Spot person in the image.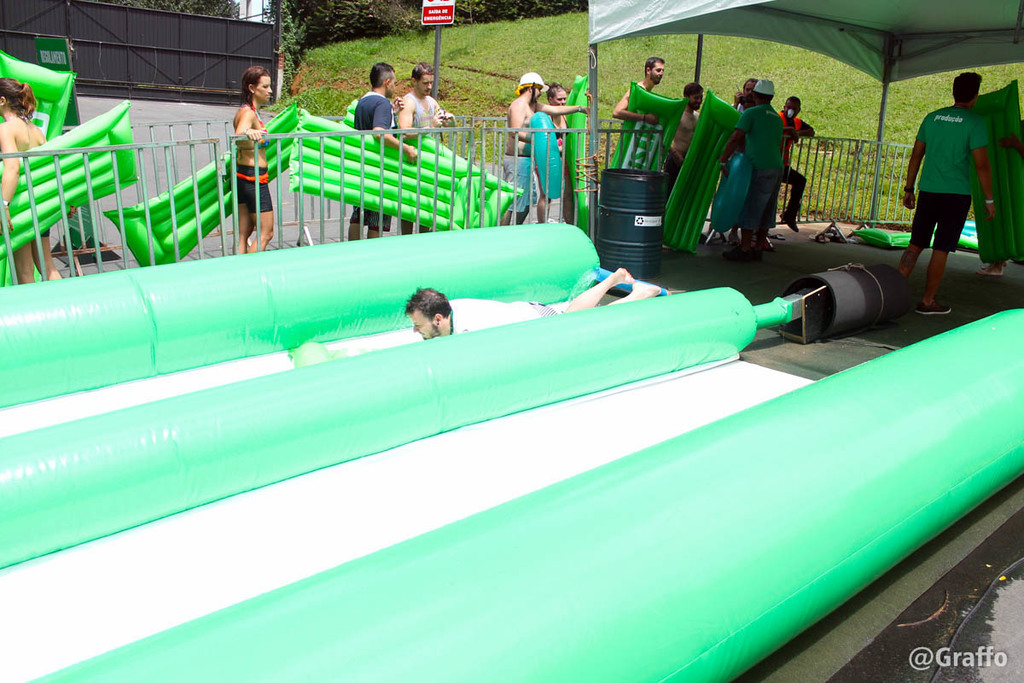
person found at BBox(975, 118, 1023, 279).
